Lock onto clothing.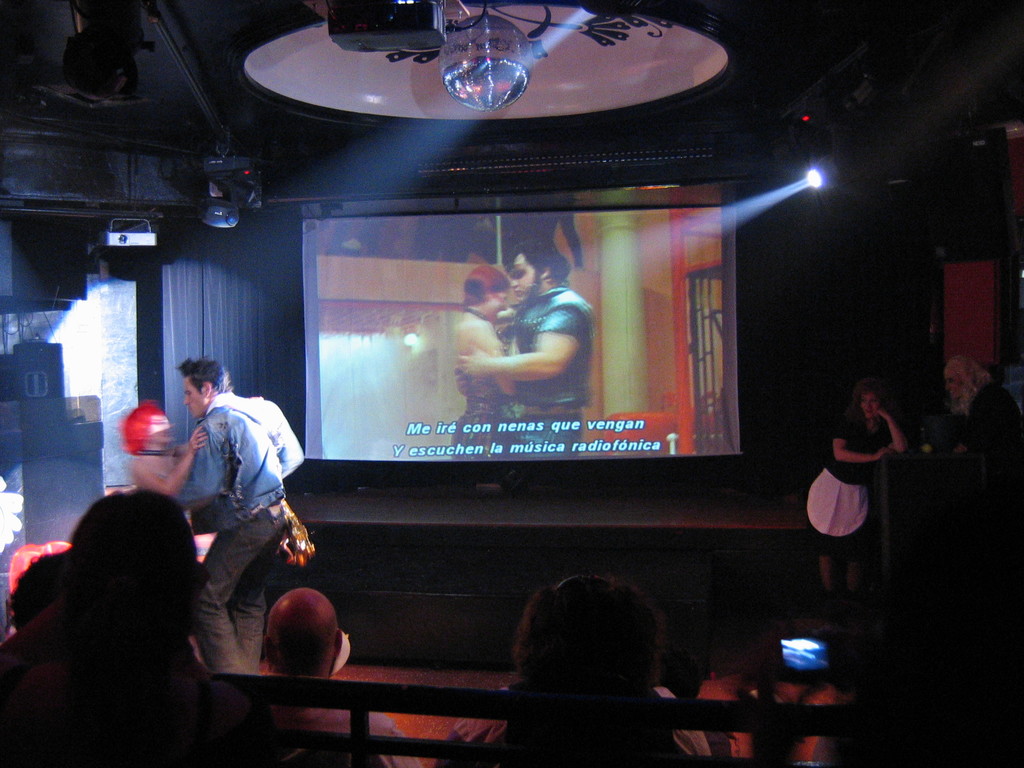
Locked: box(955, 369, 1023, 470).
